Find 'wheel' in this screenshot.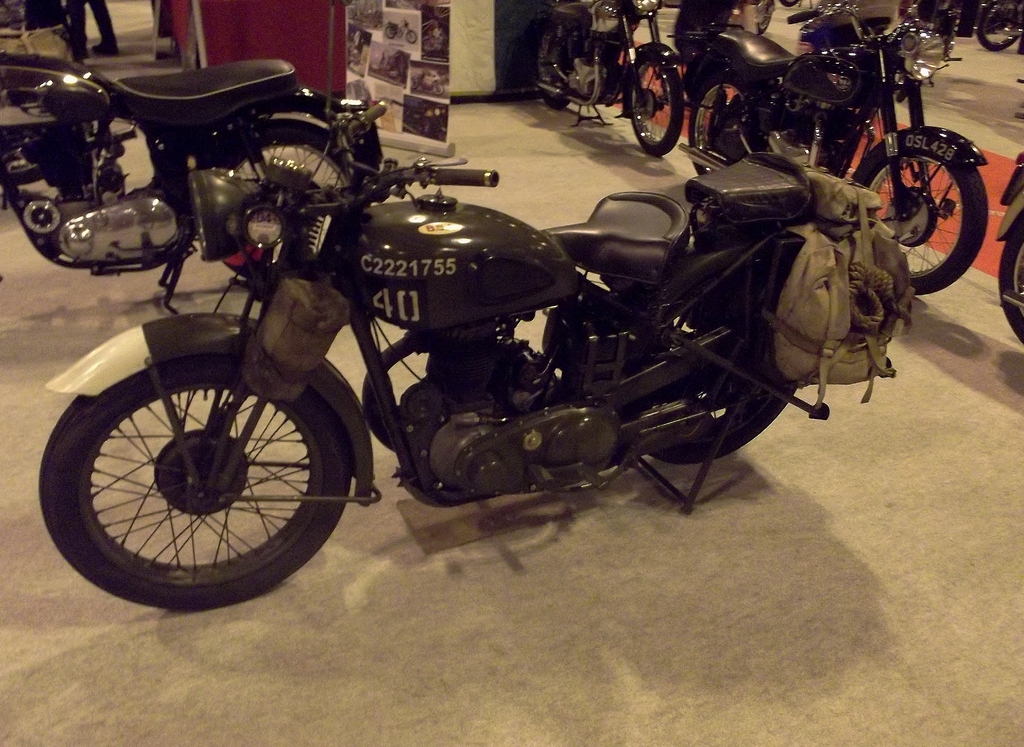
The bounding box for 'wheel' is [433, 85, 445, 95].
